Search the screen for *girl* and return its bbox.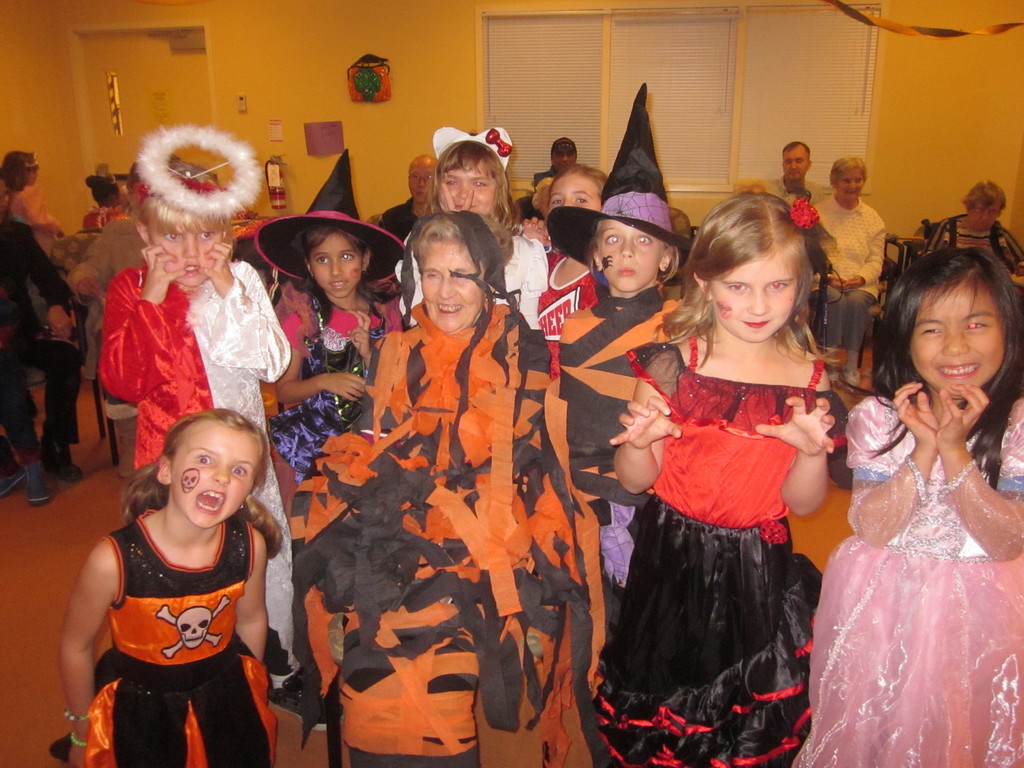
Found: 588/192/836/767.
